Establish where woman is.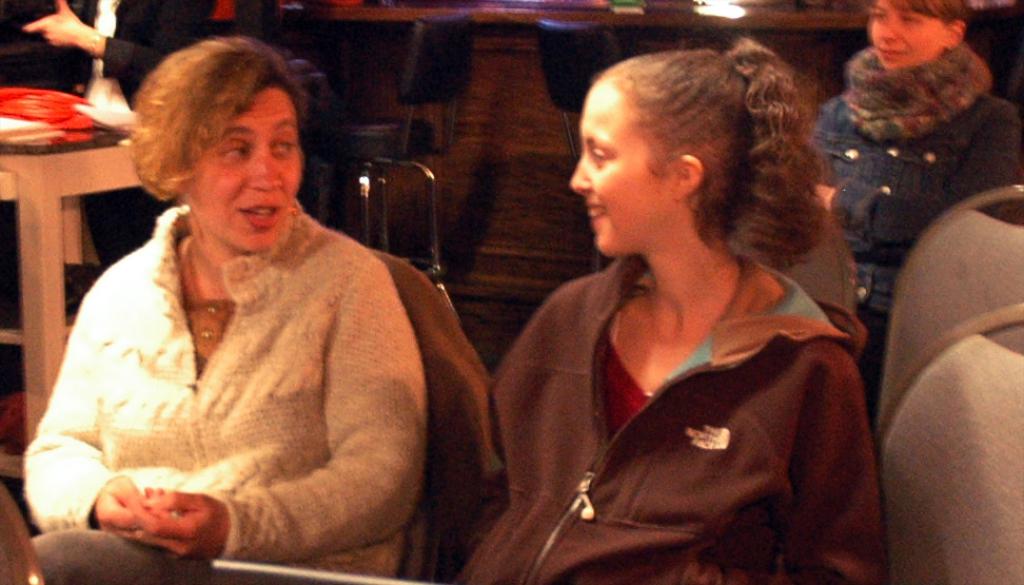
Established at (left=21, top=32, right=422, bottom=584).
